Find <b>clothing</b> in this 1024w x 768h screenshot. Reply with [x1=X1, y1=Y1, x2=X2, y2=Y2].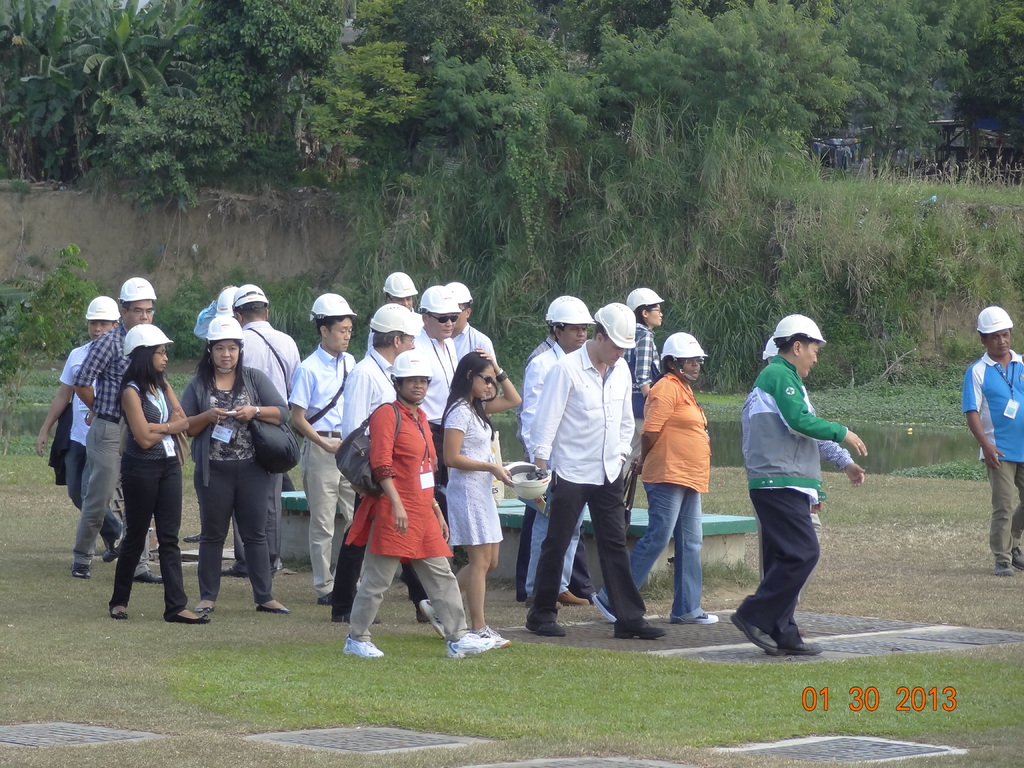
[x1=60, y1=331, x2=124, y2=539].
